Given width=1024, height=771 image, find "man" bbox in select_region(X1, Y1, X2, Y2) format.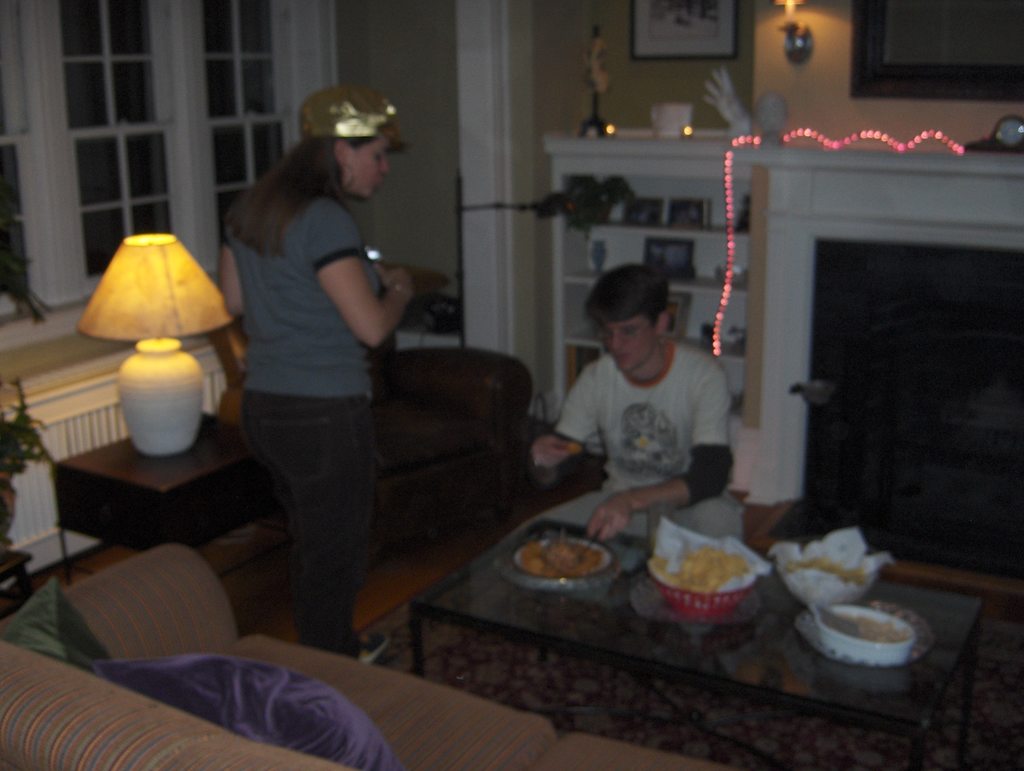
select_region(532, 280, 772, 533).
